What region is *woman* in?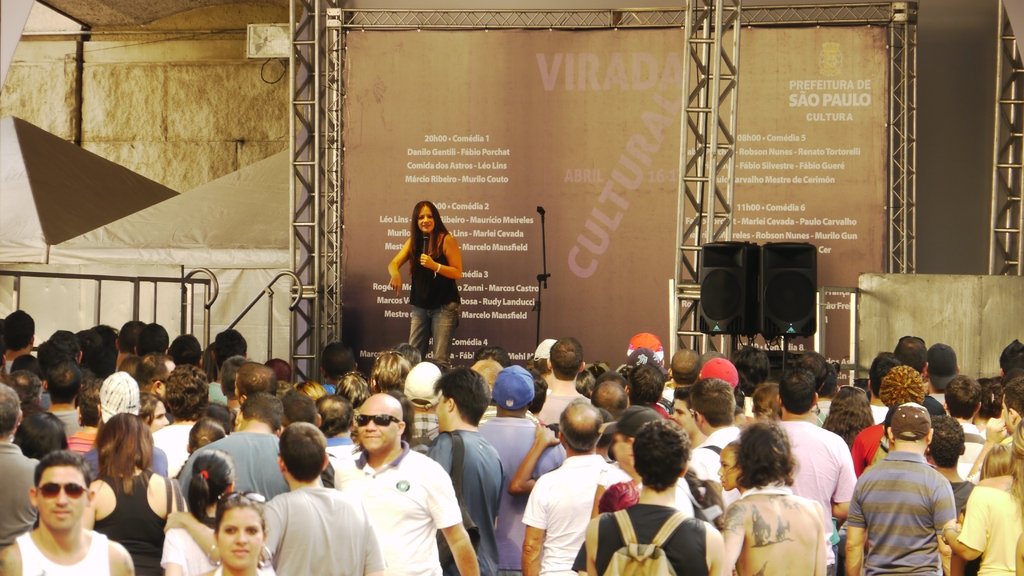
175/415/227/475.
